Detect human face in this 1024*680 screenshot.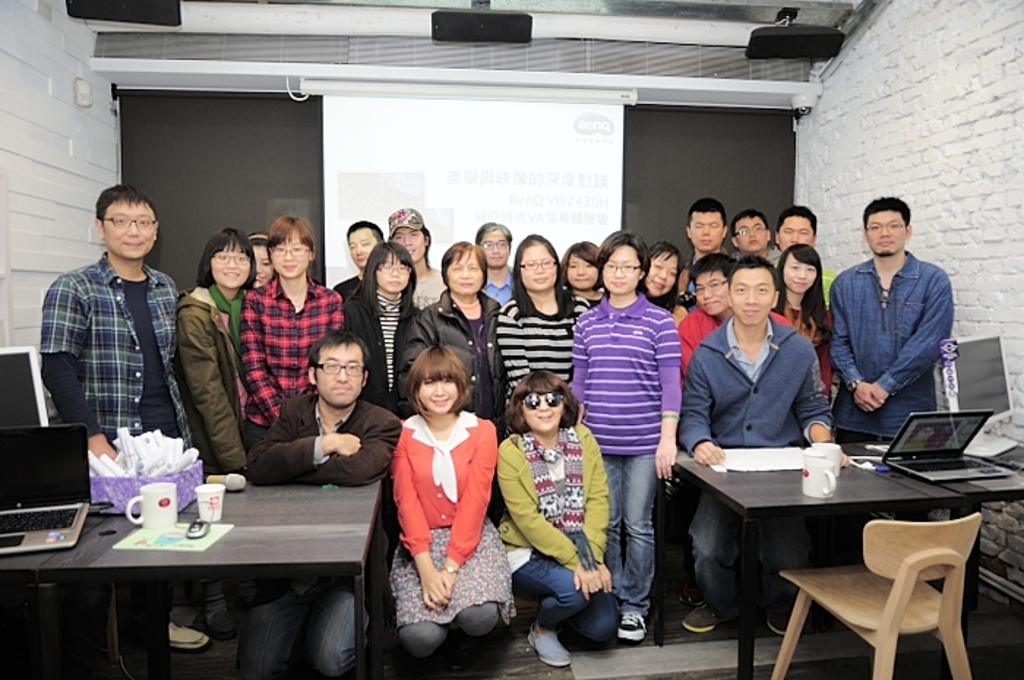
Detection: <box>449,249,484,291</box>.
